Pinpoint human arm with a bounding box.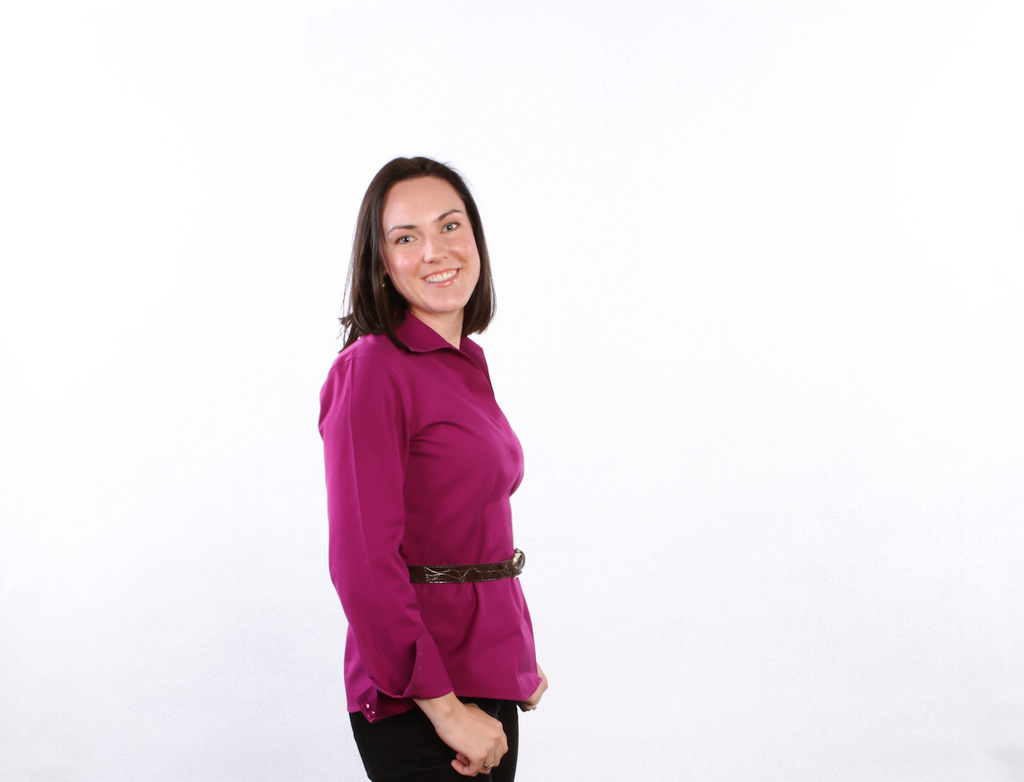
512/606/549/713.
